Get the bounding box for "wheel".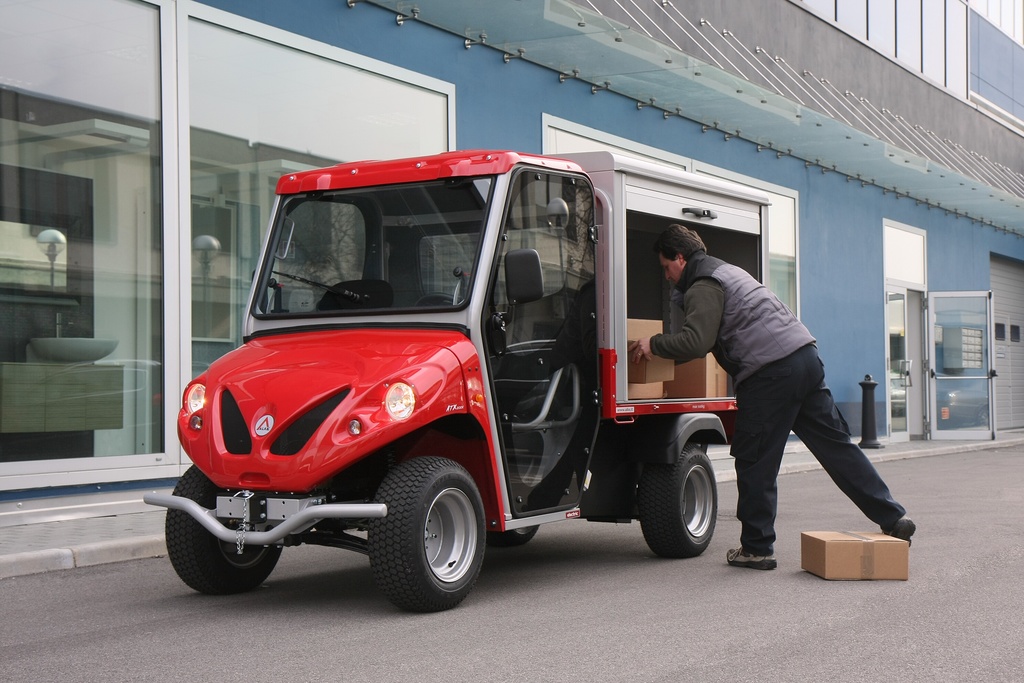
box=[165, 460, 282, 594].
